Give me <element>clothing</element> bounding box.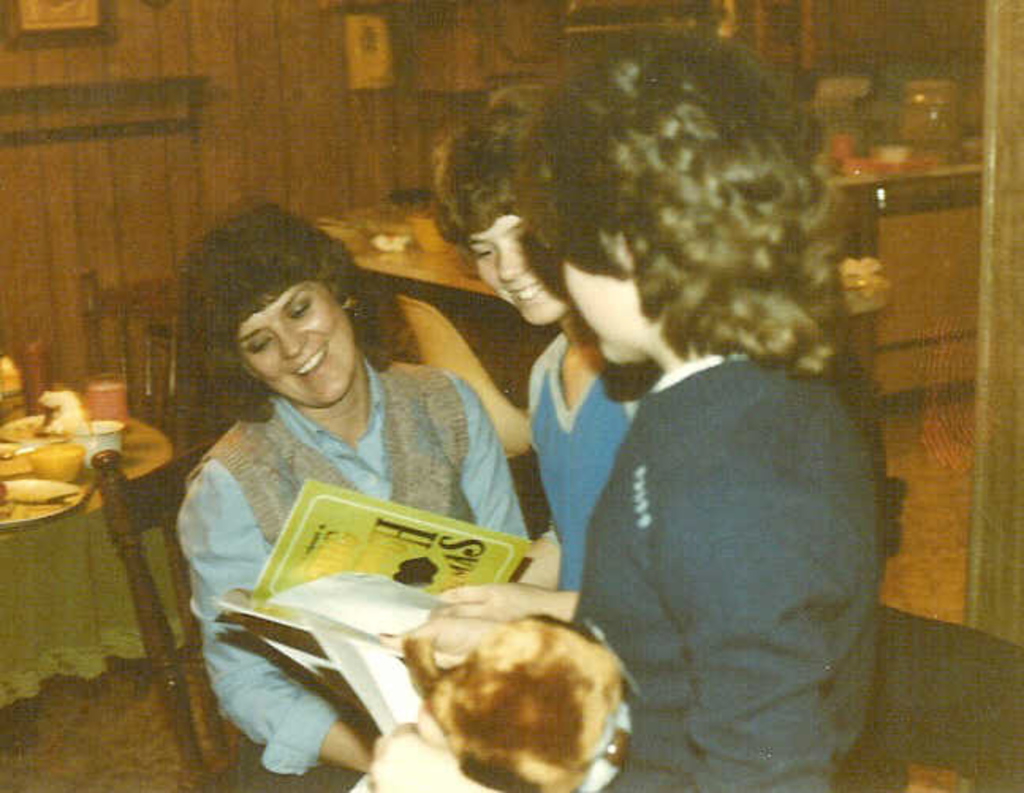
select_region(573, 343, 877, 791).
